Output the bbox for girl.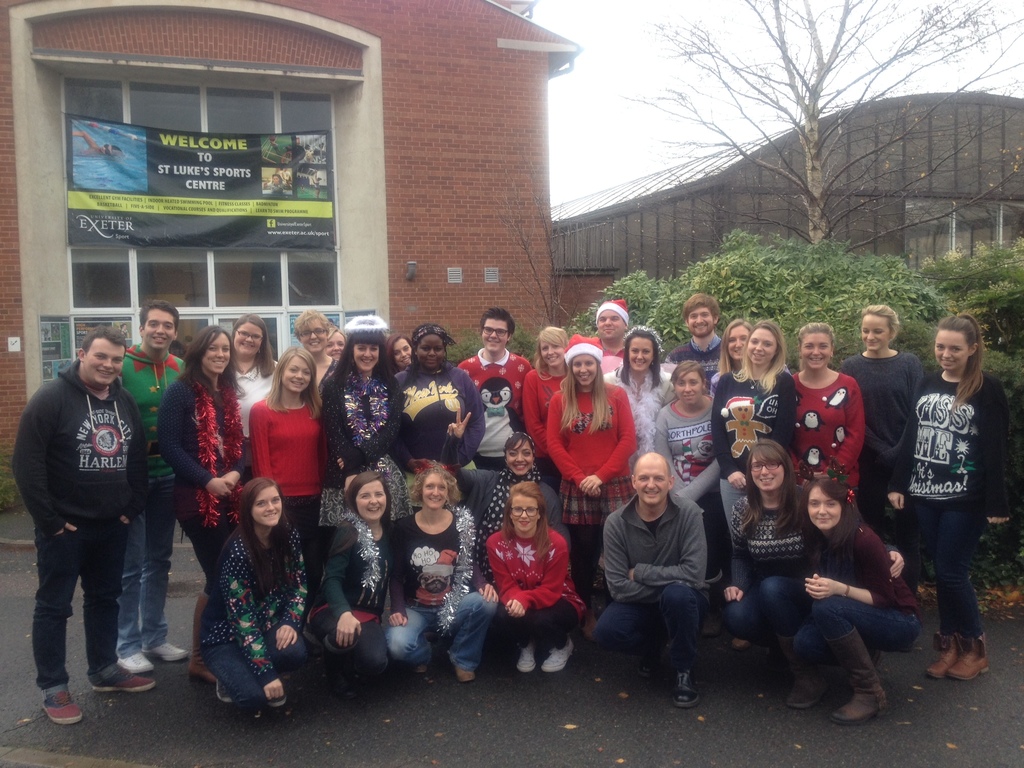
left=315, top=473, right=390, bottom=675.
